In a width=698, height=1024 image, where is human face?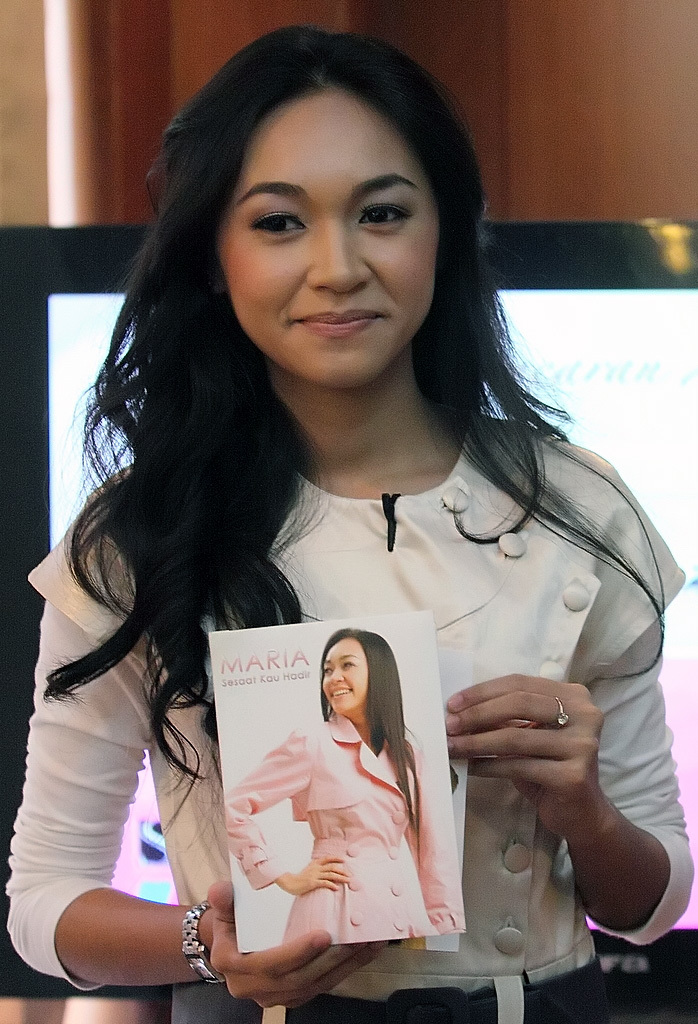
select_region(217, 89, 437, 387).
